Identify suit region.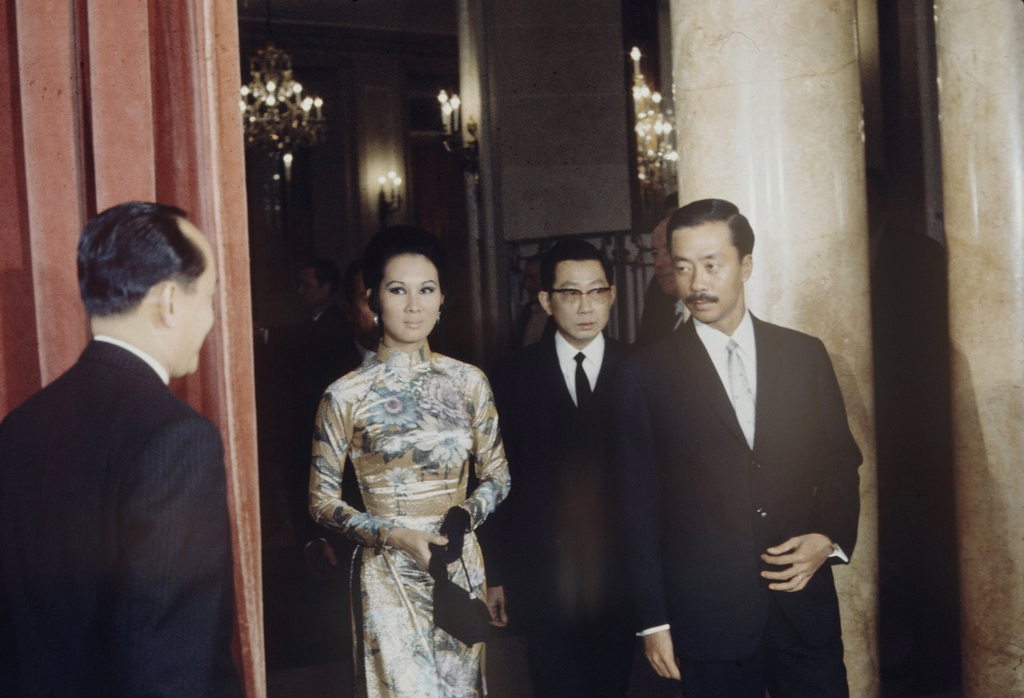
Region: [x1=495, y1=335, x2=635, y2=696].
